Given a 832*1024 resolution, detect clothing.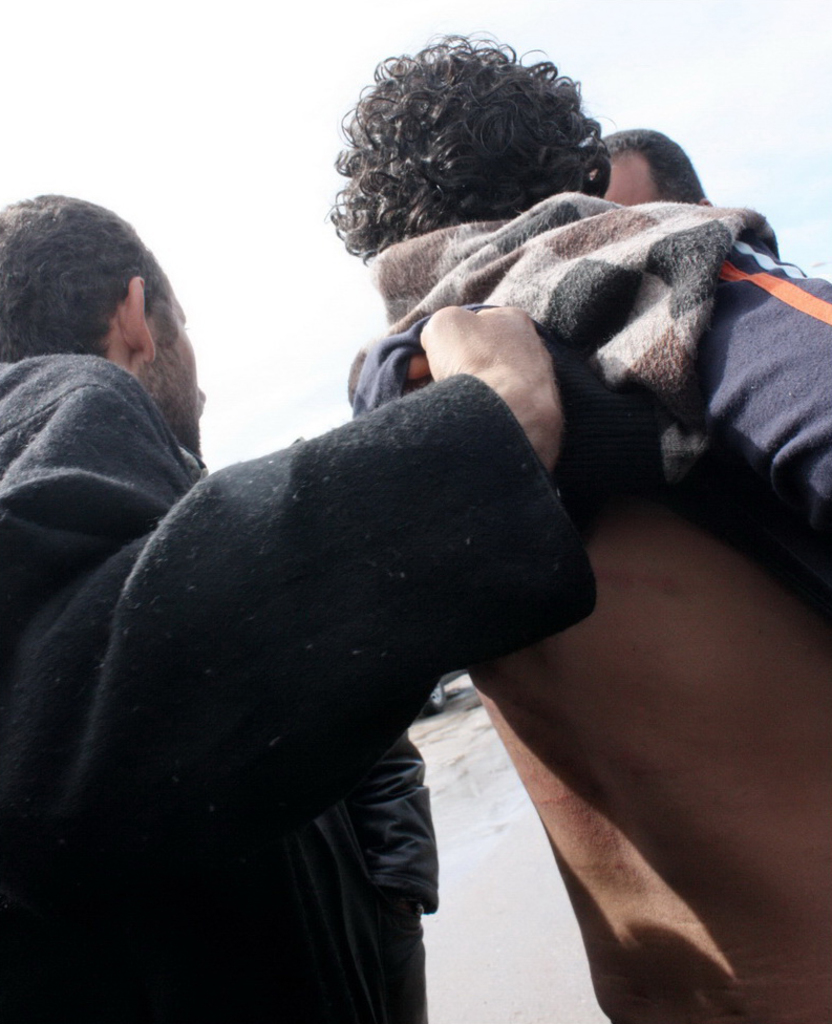
left=0, top=362, right=589, bottom=1023.
